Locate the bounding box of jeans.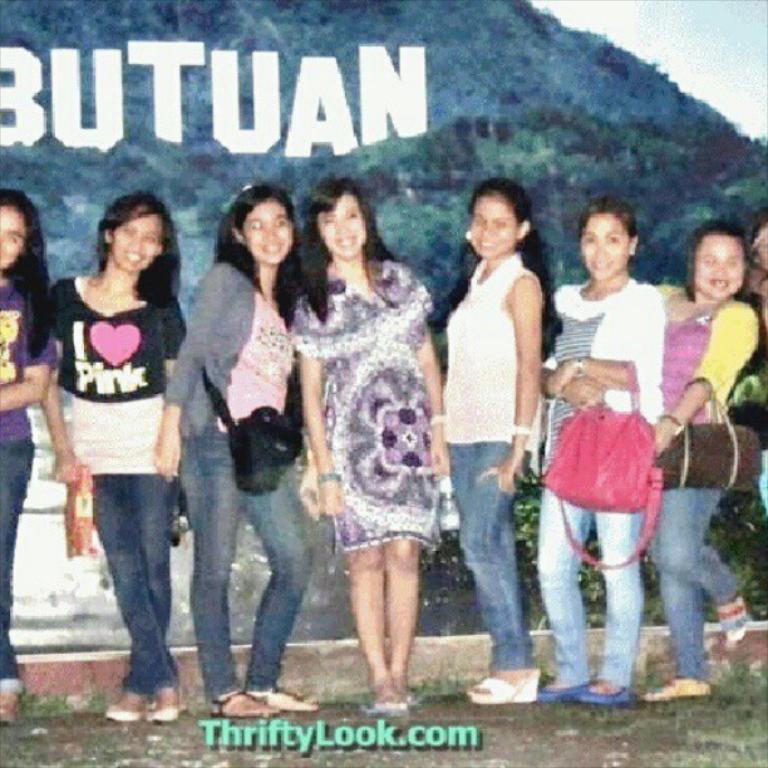
Bounding box: l=449, t=443, r=532, b=670.
